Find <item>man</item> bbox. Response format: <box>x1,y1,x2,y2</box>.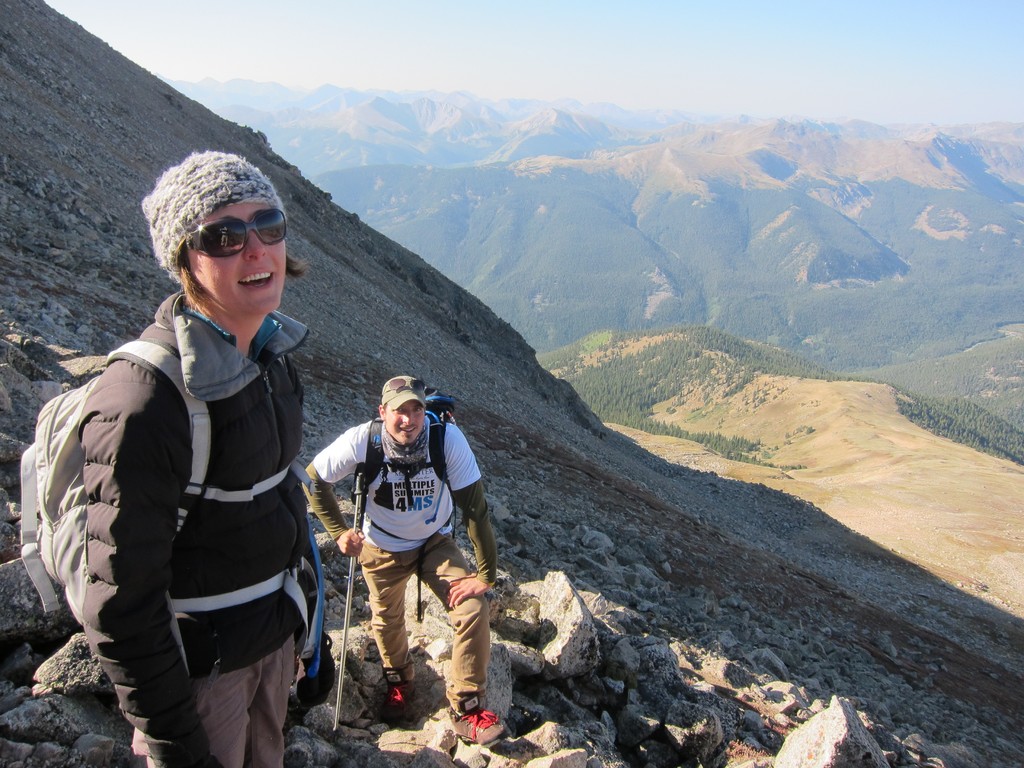
<box>293,379,499,742</box>.
